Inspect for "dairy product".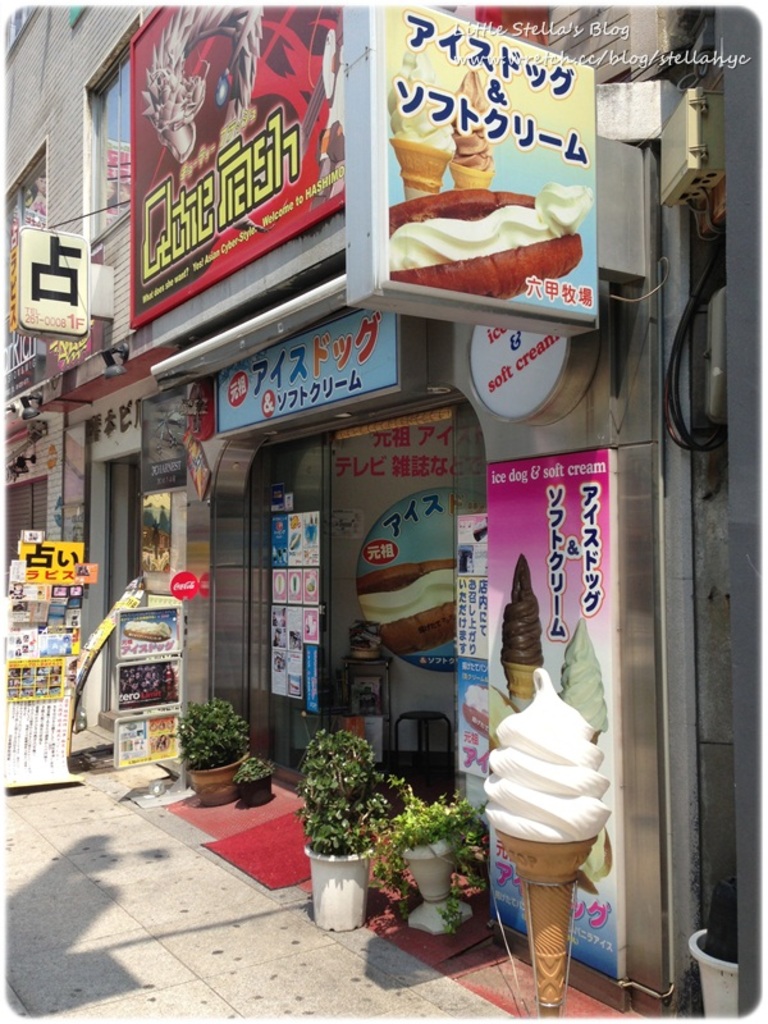
Inspection: x1=562, y1=620, x2=616, y2=735.
